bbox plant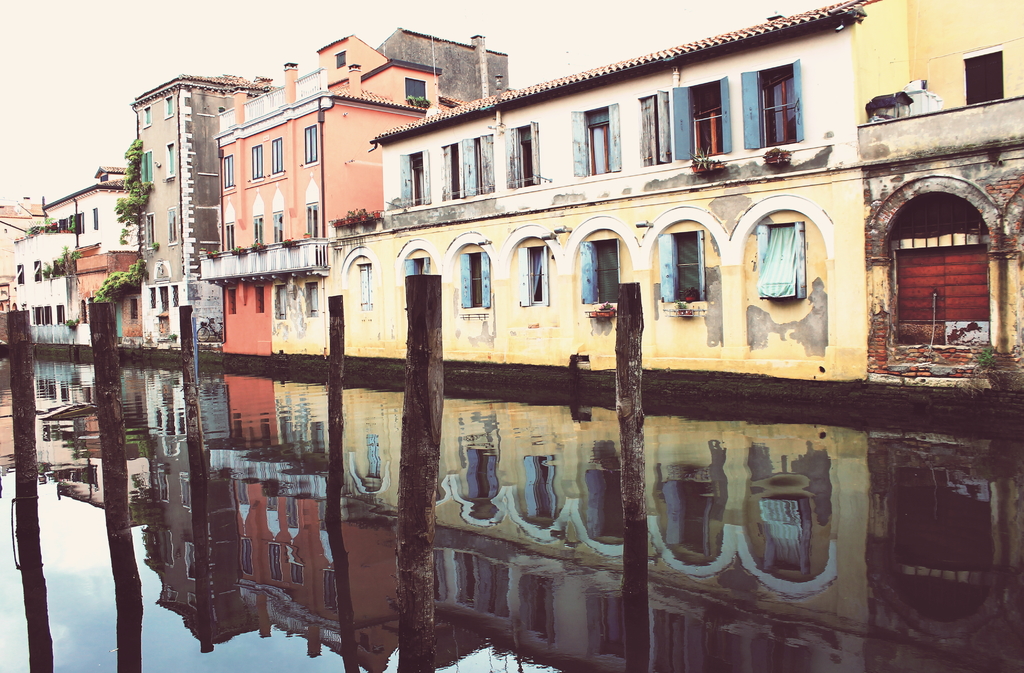
crop(45, 219, 55, 225)
